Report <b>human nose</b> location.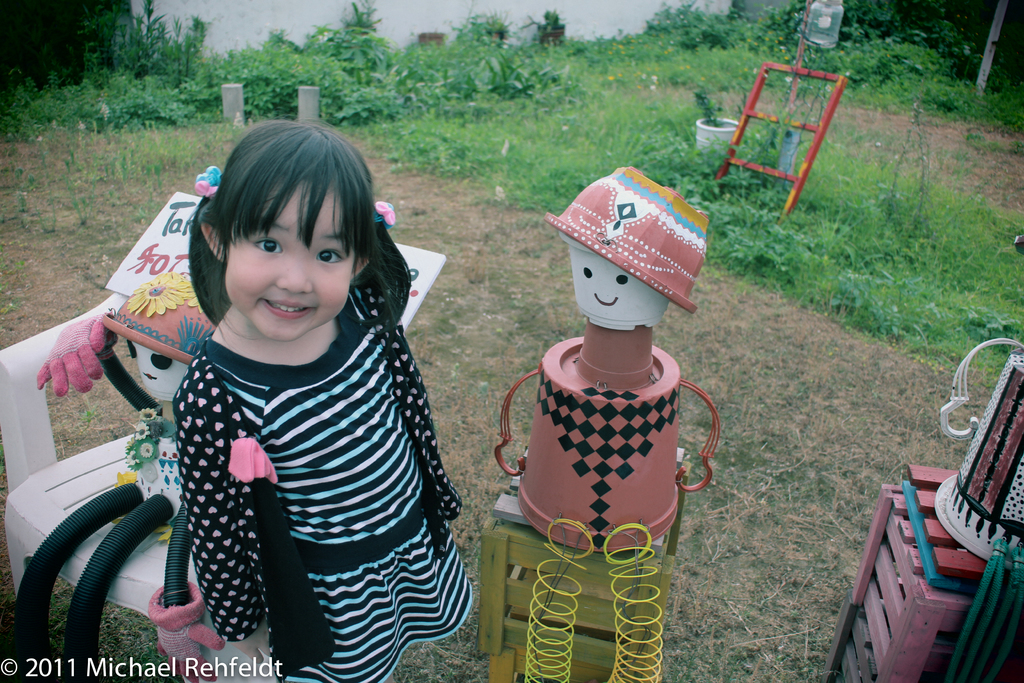
Report: x1=274, y1=252, x2=312, y2=295.
